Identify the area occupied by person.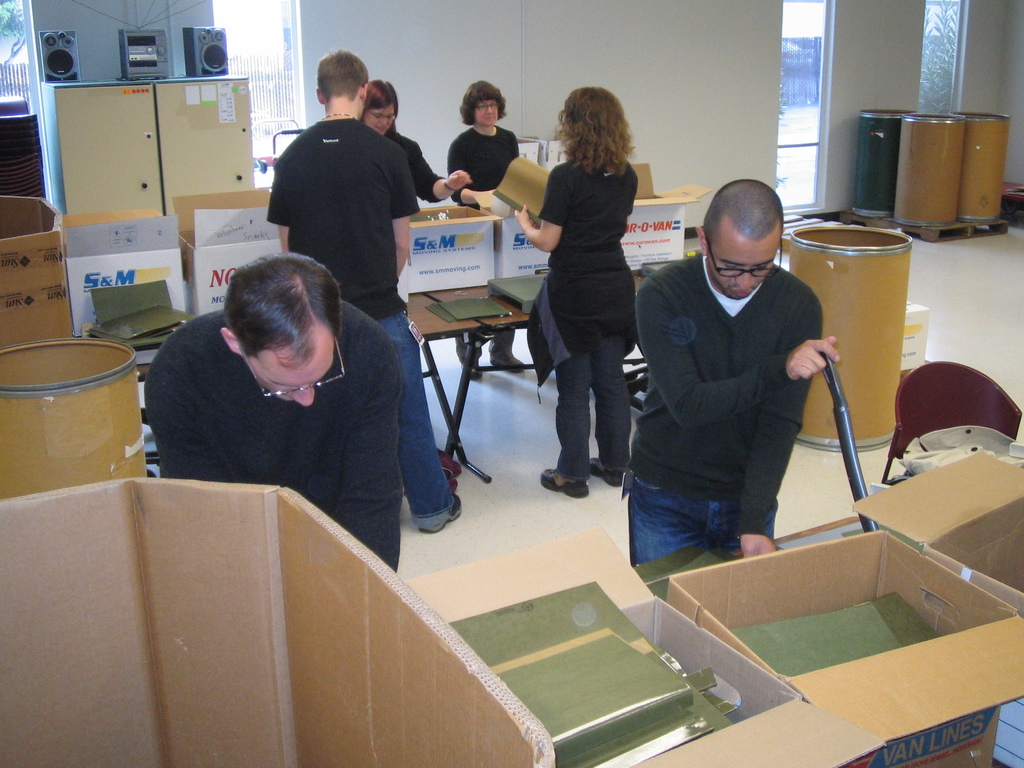
Area: pyautogui.locateOnScreen(507, 90, 639, 502).
